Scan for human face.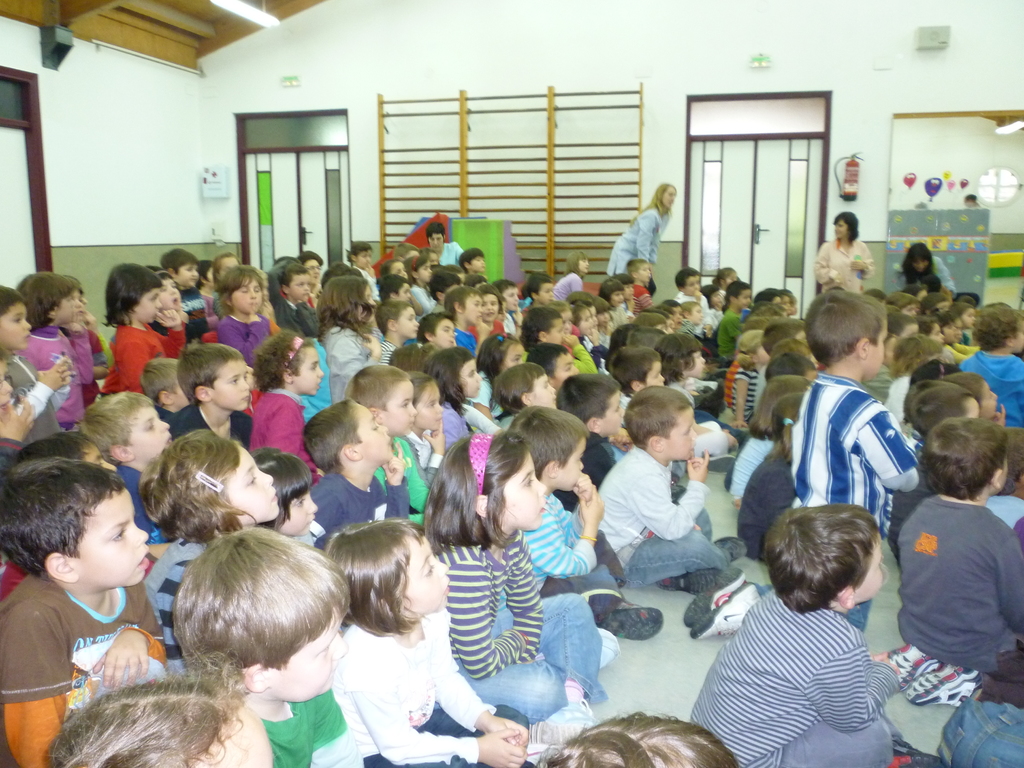
Scan result: (357,402,392,463).
